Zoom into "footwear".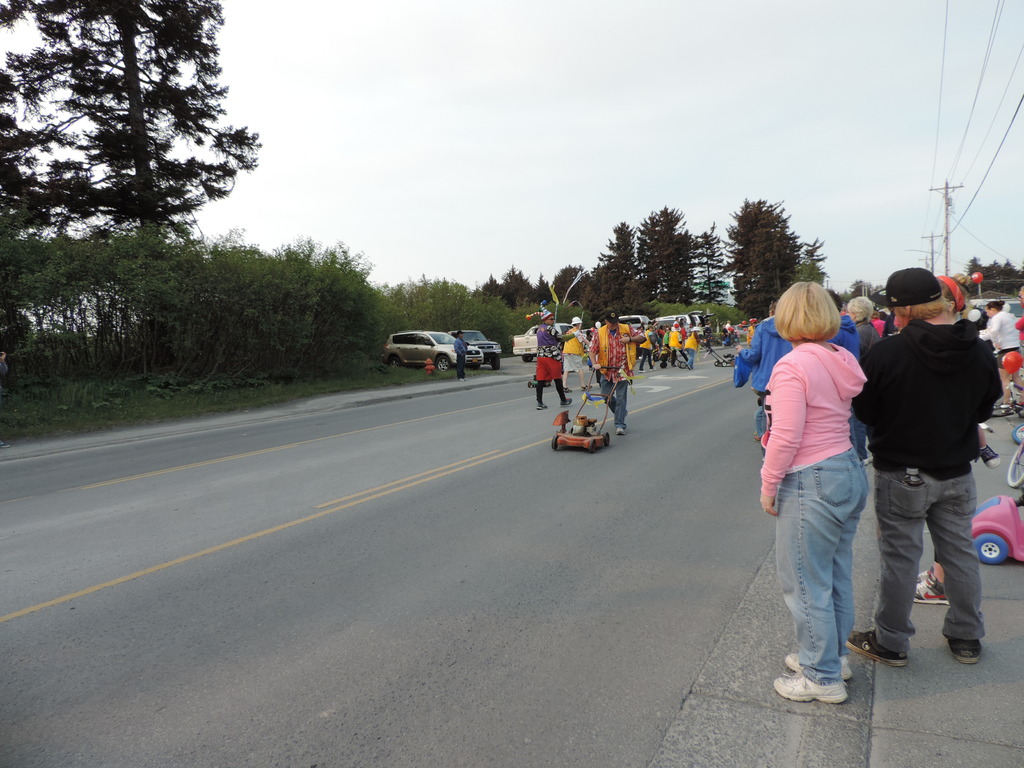
Zoom target: box=[582, 384, 591, 391].
